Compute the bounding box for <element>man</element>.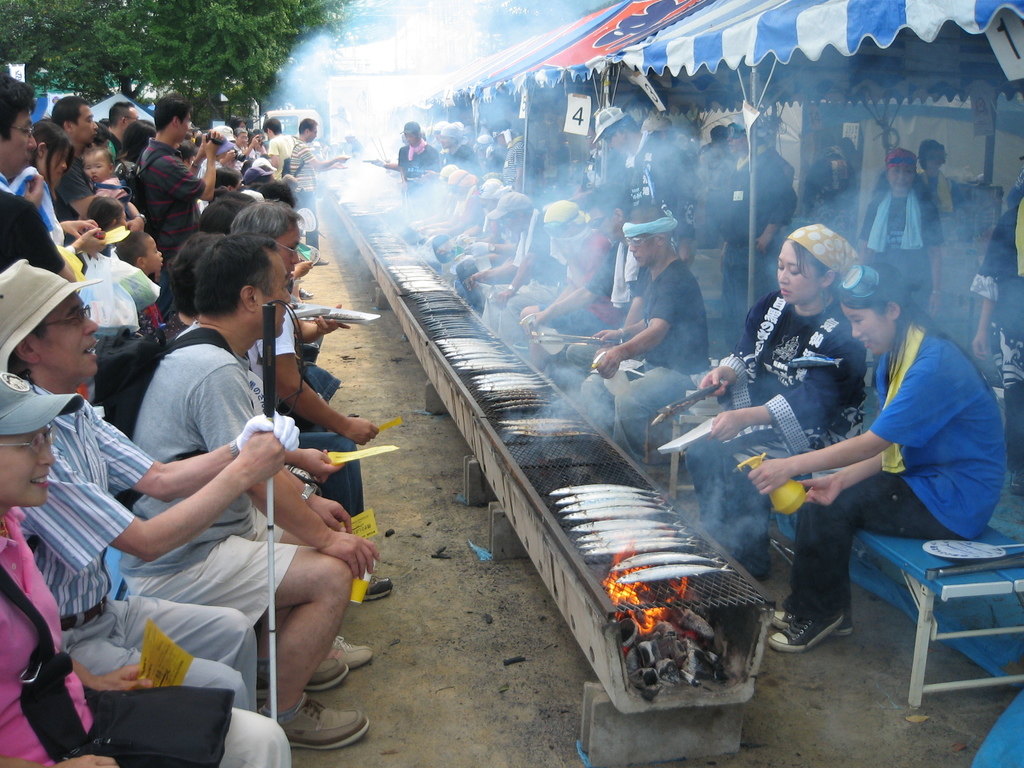
388:118:445:187.
